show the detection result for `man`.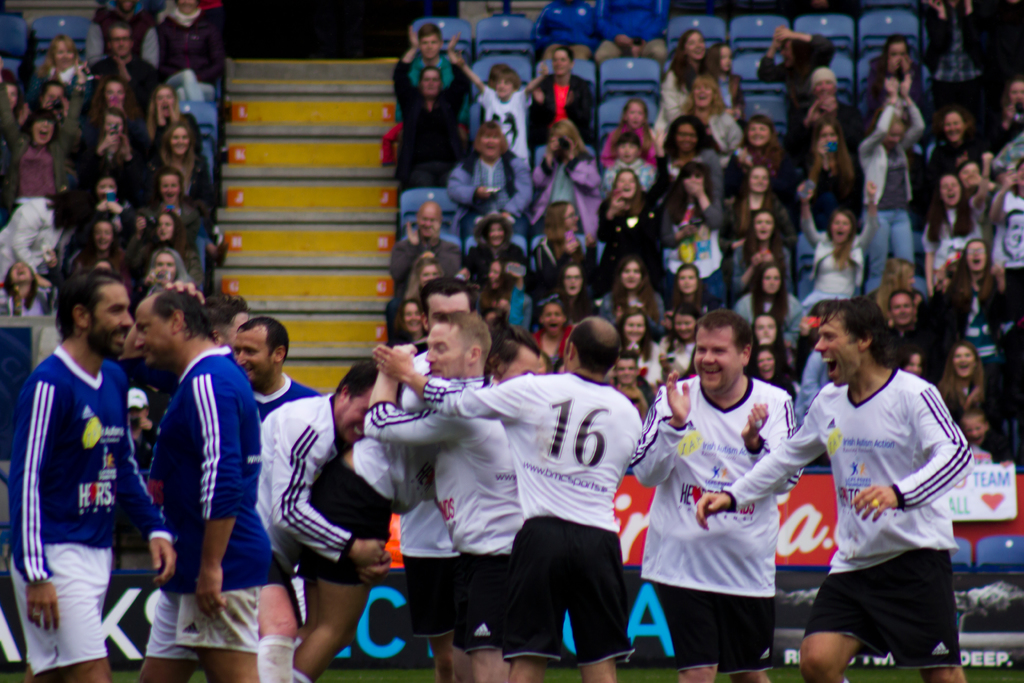
{"x1": 393, "y1": 22, "x2": 458, "y2": 124}.
